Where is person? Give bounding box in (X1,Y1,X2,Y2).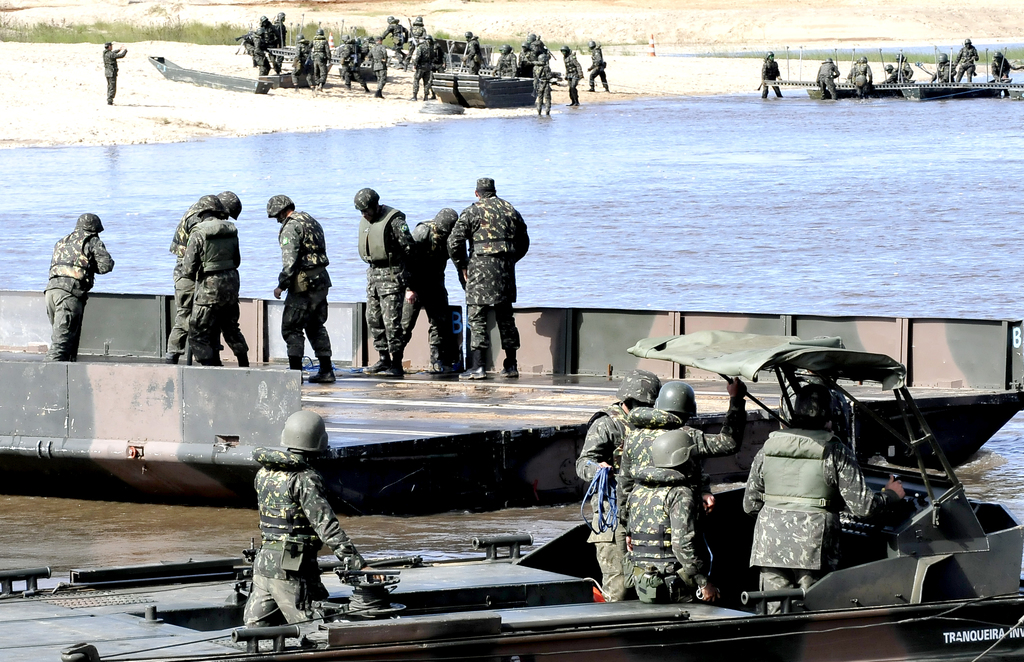
(45,213,116,363).
